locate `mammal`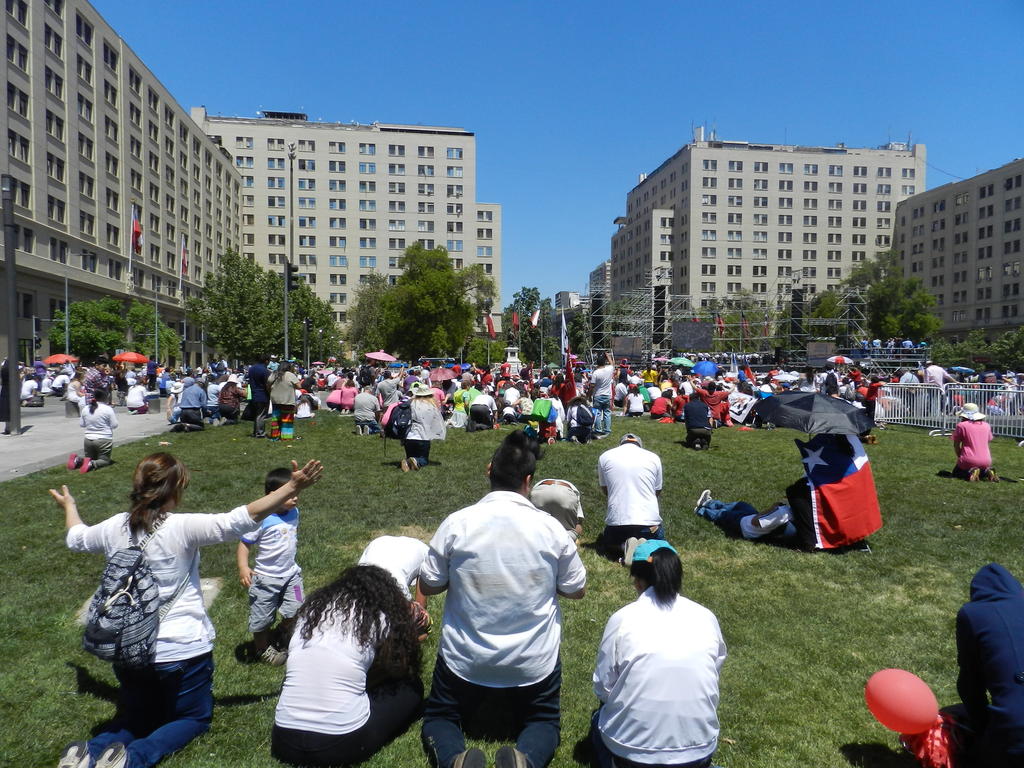
BBox(43, 452, 323, 767)
